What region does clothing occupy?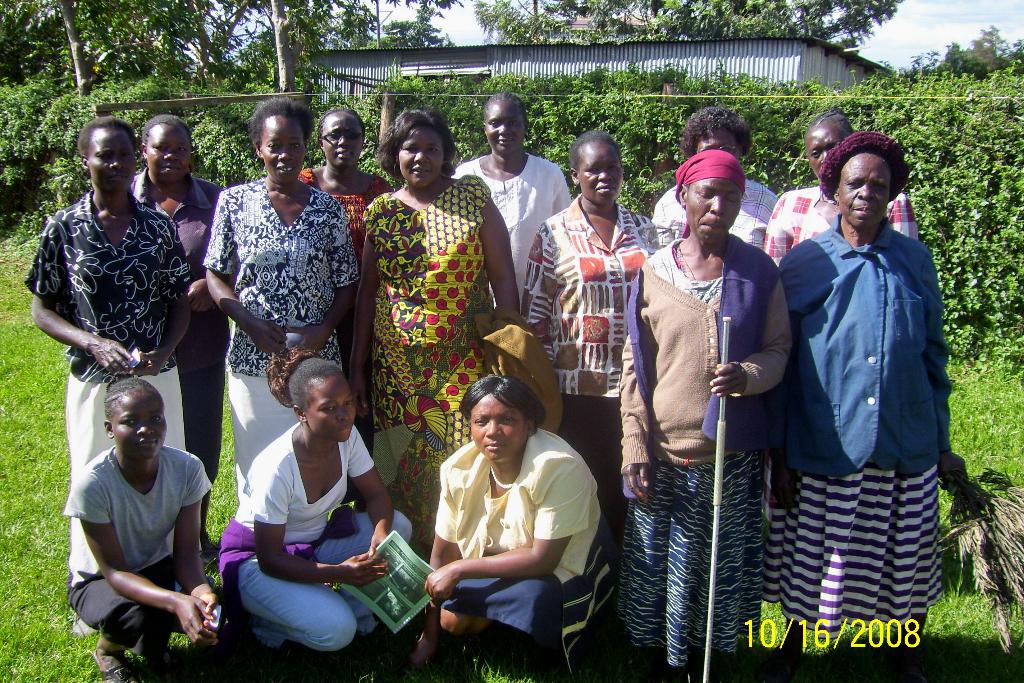
{"left": 523, "top": 191, "right": 663, "bottom": 603}.
